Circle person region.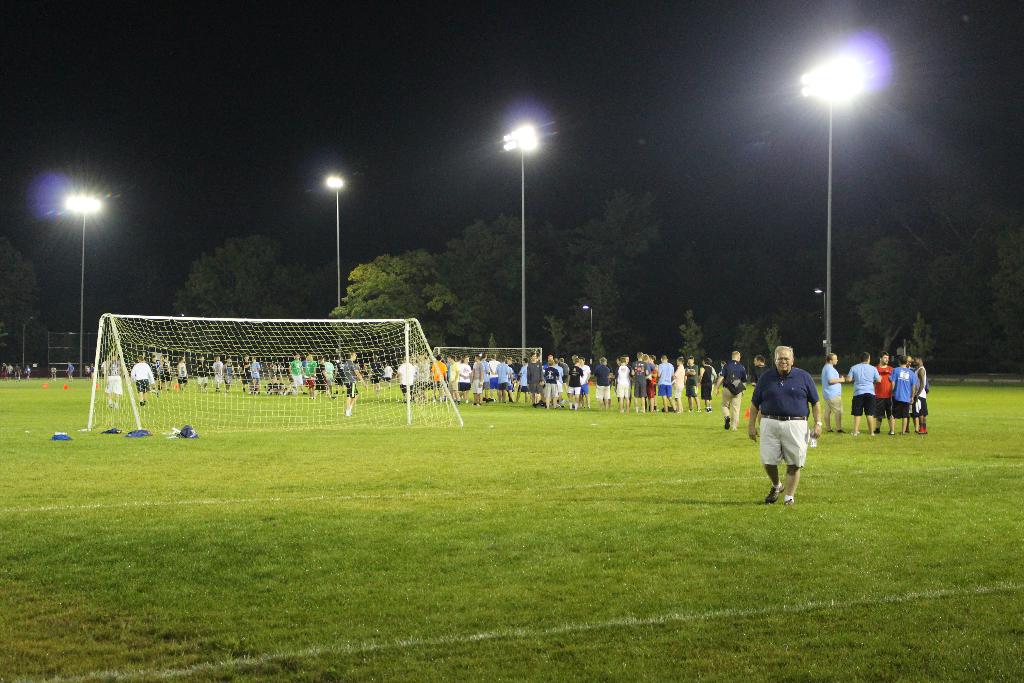
Region: {"x1": 179, "y1": 354, "x2": 189, "y2": 393}.
